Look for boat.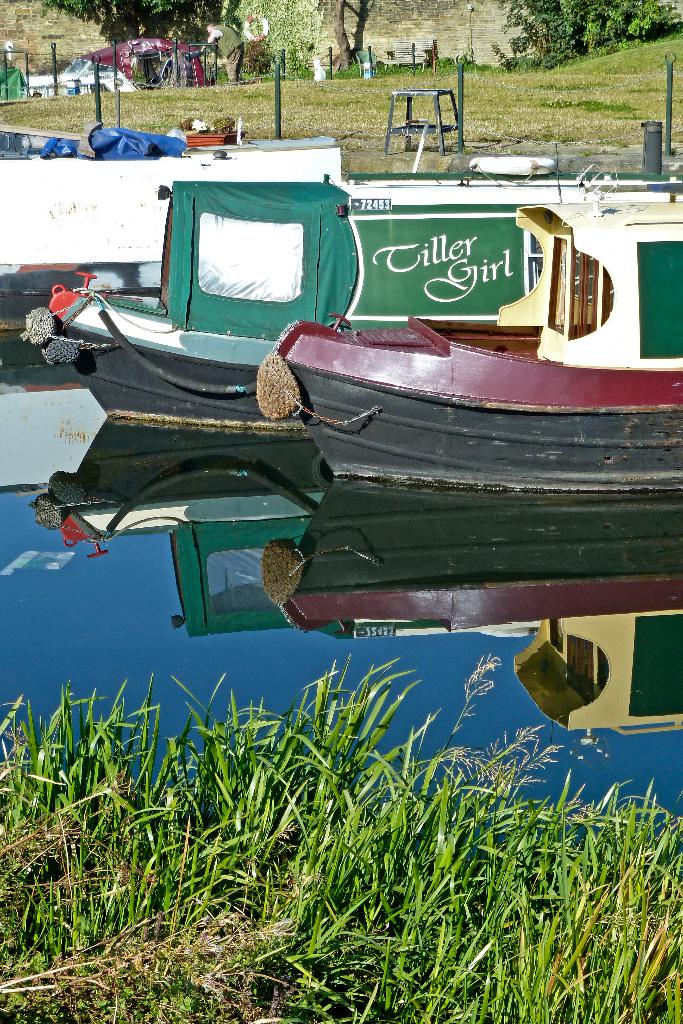
Found: left=257, top=159, right=682, bottom=483.
